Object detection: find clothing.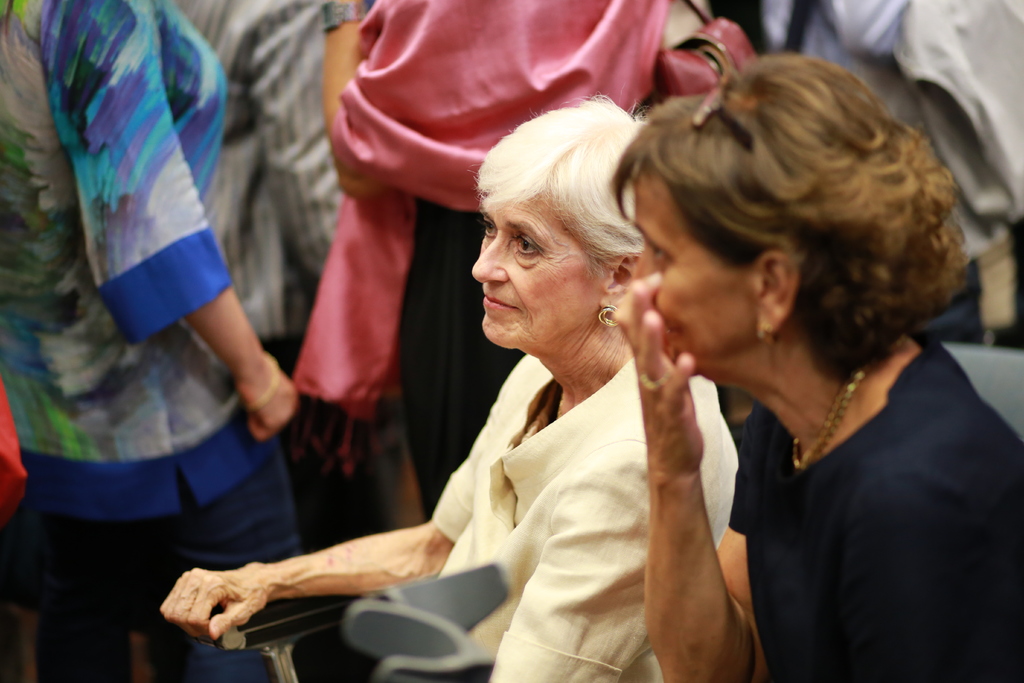
rect(174, 0, 348, 682).
